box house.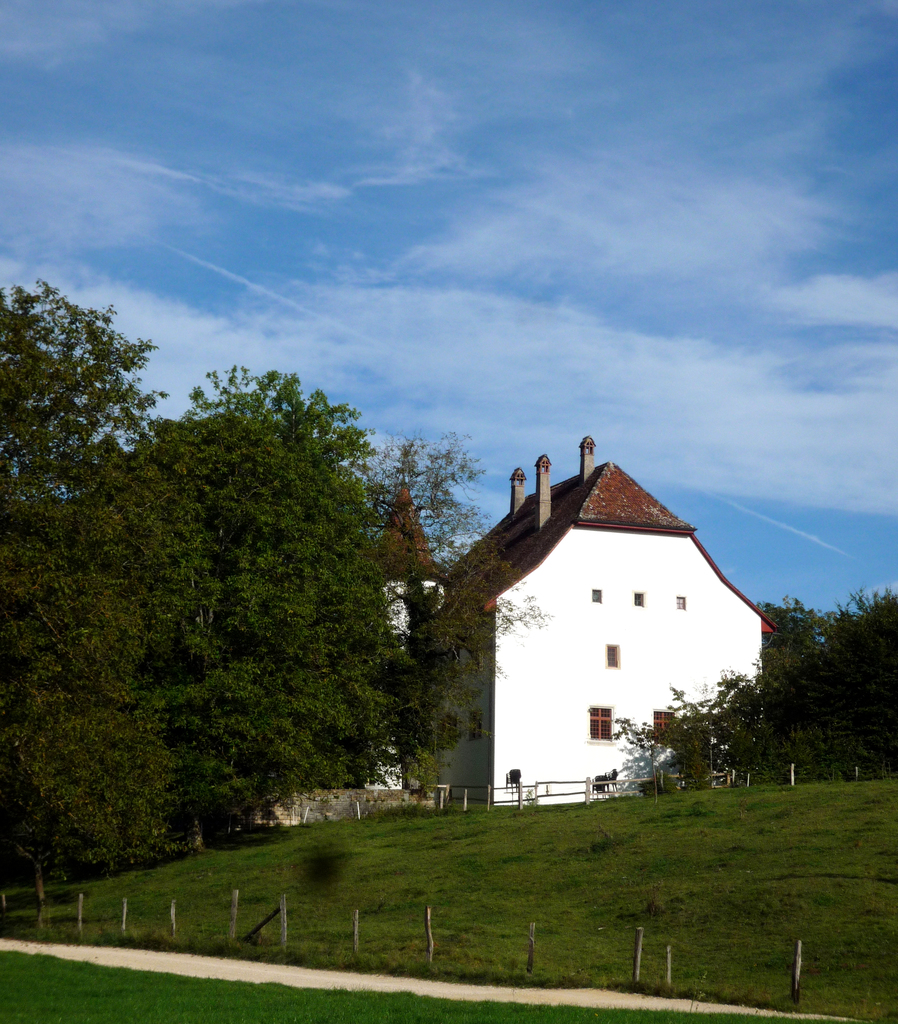
box=[394, 434, 775, 805].
